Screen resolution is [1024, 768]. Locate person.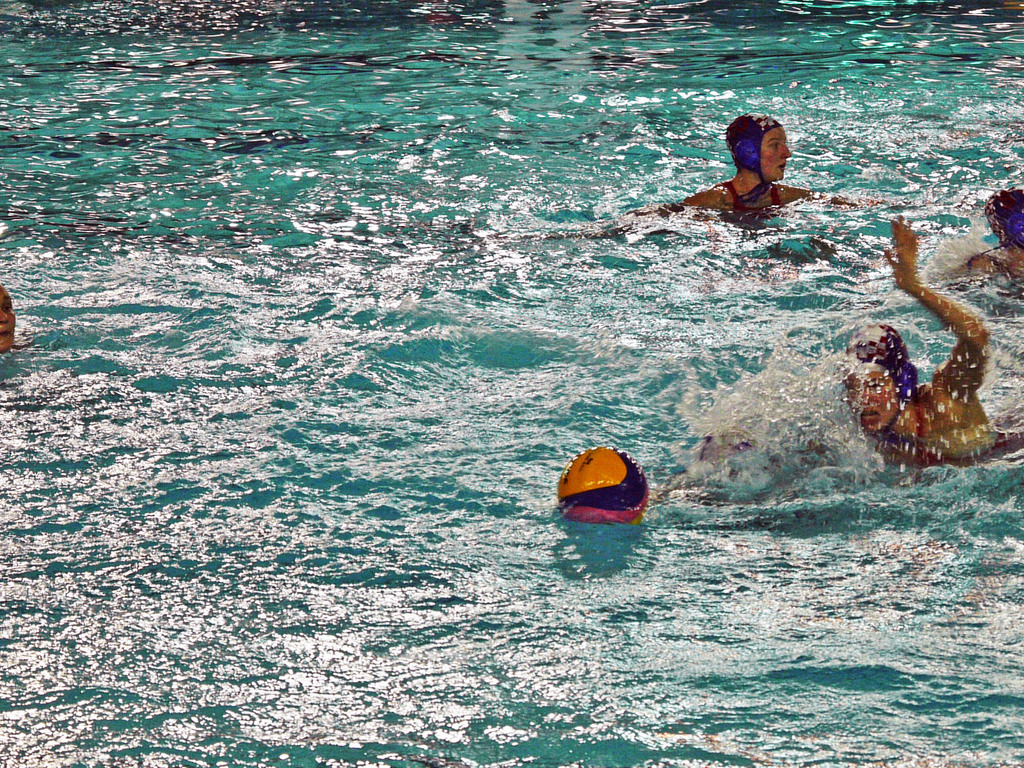
select_region(602, 120, 905, 239).
